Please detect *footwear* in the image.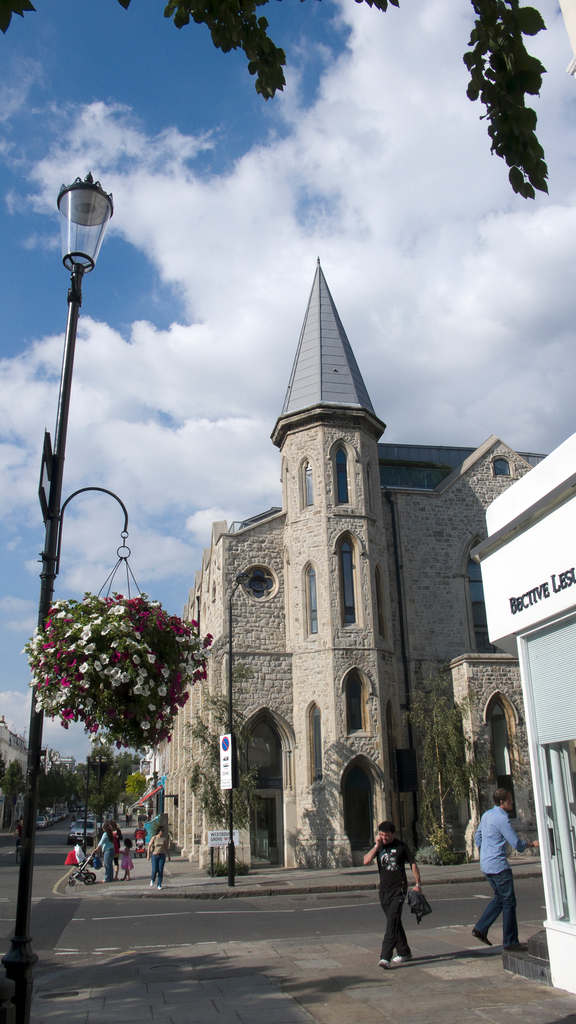
x1=506 y1=943 x2=527 y2=952.
